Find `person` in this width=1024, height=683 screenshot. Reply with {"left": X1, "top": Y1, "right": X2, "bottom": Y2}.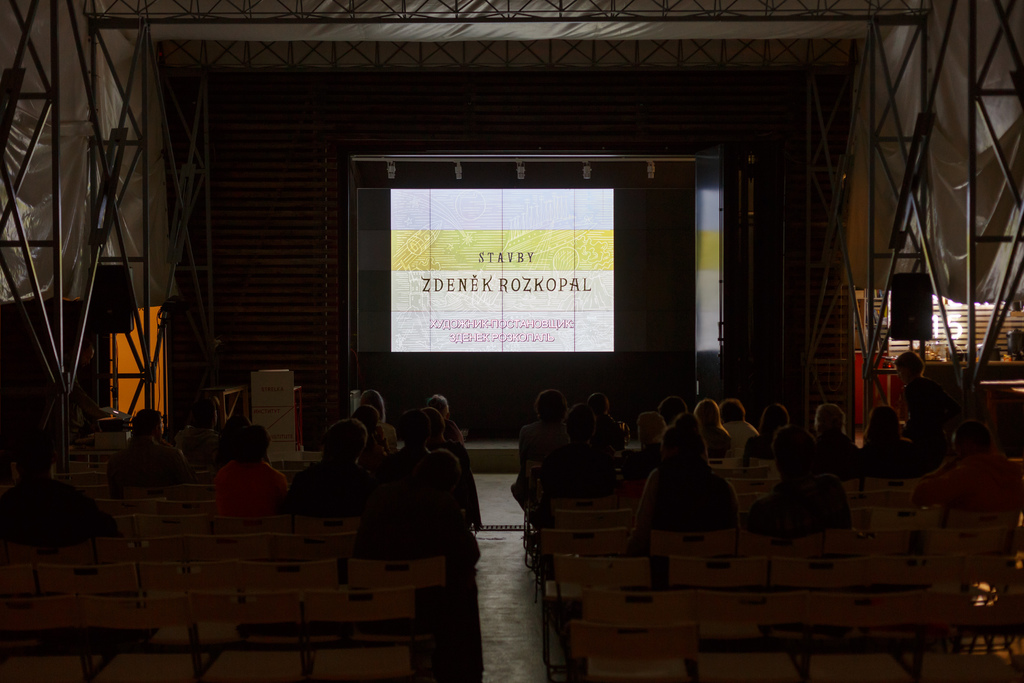
{"left": 108, "top": 410, "right": 192, "bottom": 490}.
